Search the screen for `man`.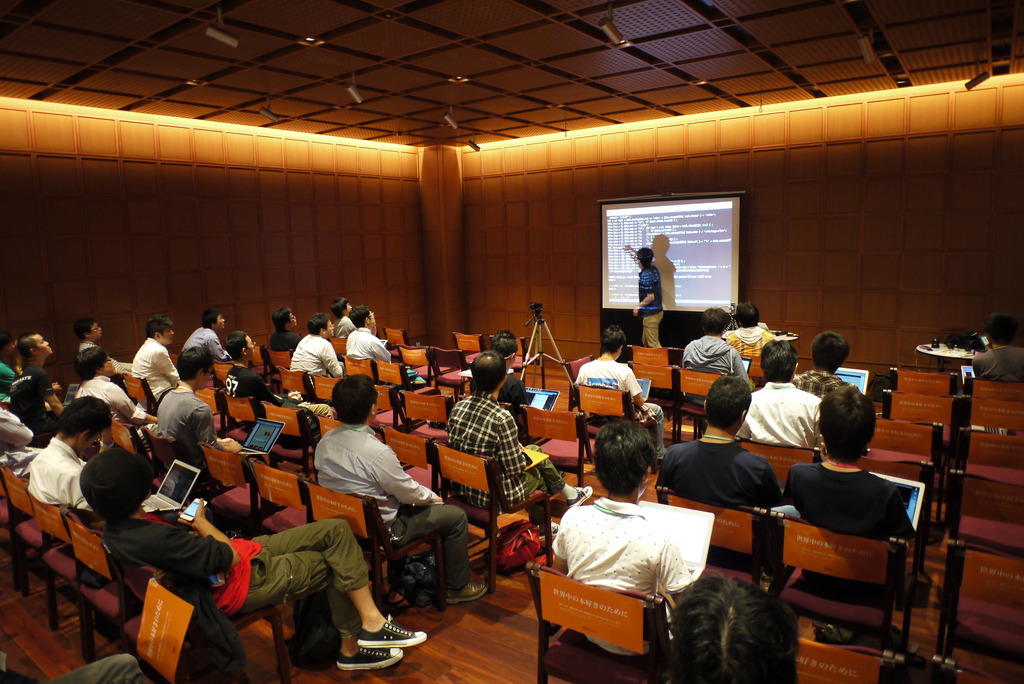
Found at crop(793, 329, 851, 402).
